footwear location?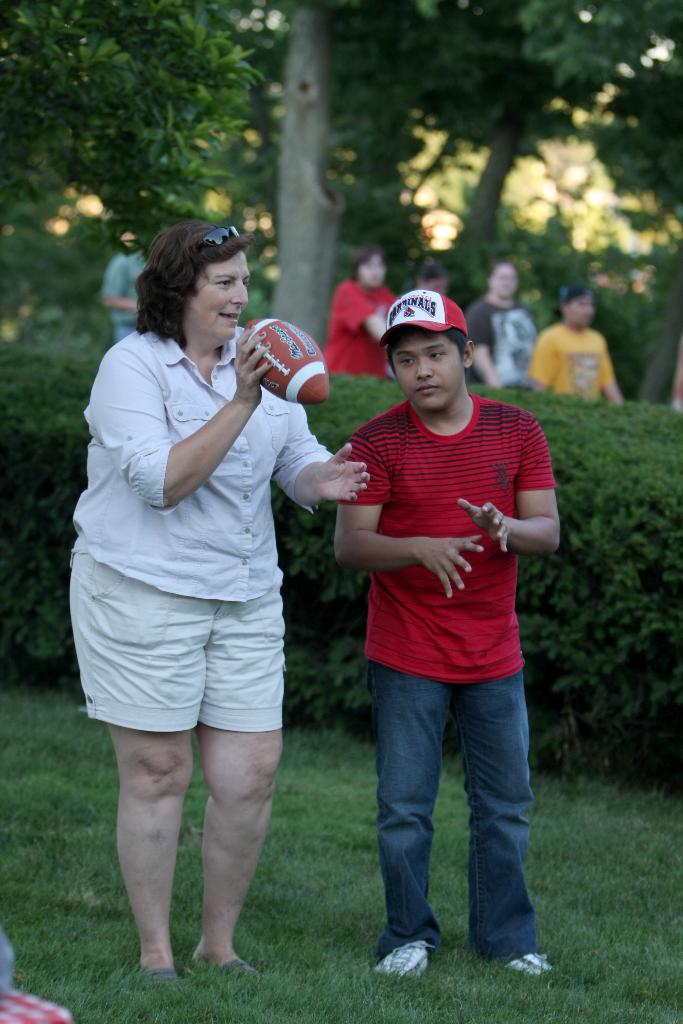
BBox(496, 945, 557, 980)
